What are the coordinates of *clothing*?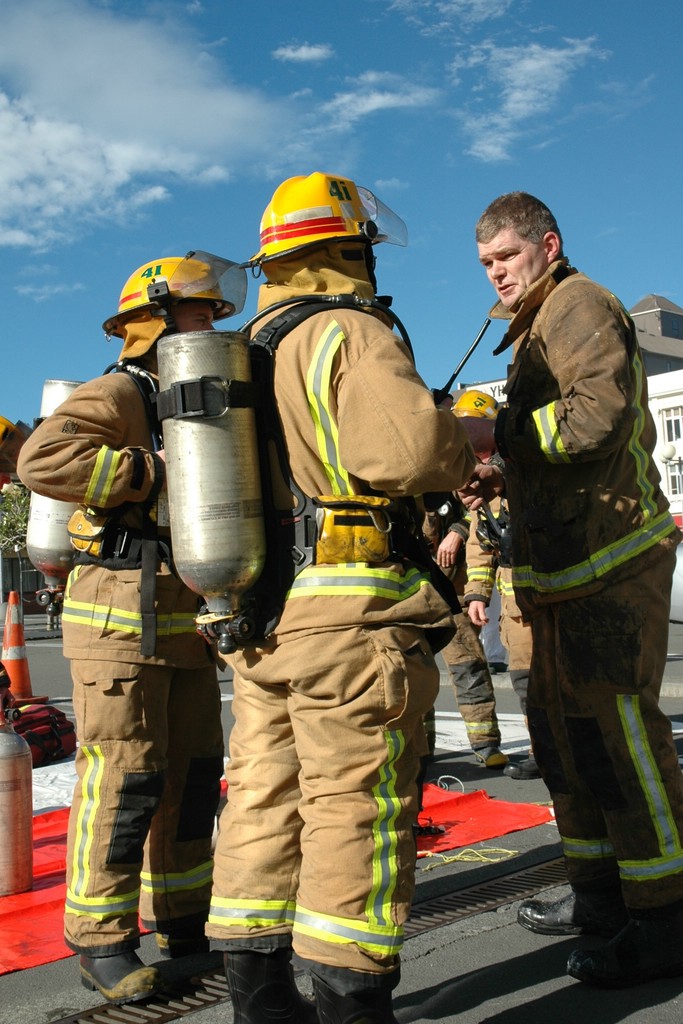
{"x1": 495, "y1": 258, "x2": 682, "y2": 961}.
